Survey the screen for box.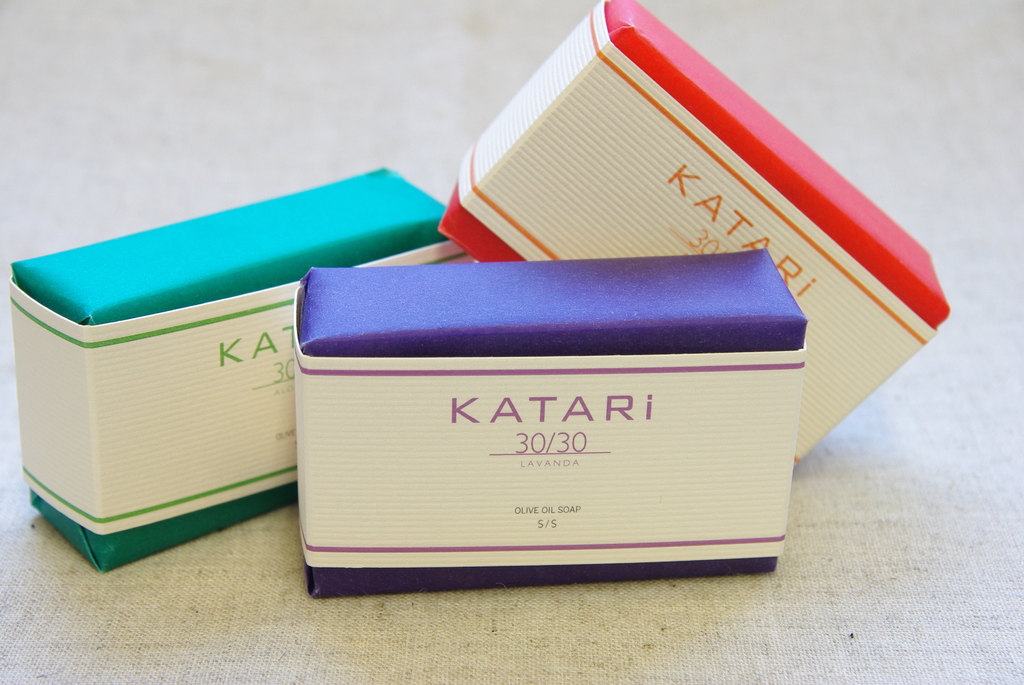
Survey found: (304,250,775,592).
